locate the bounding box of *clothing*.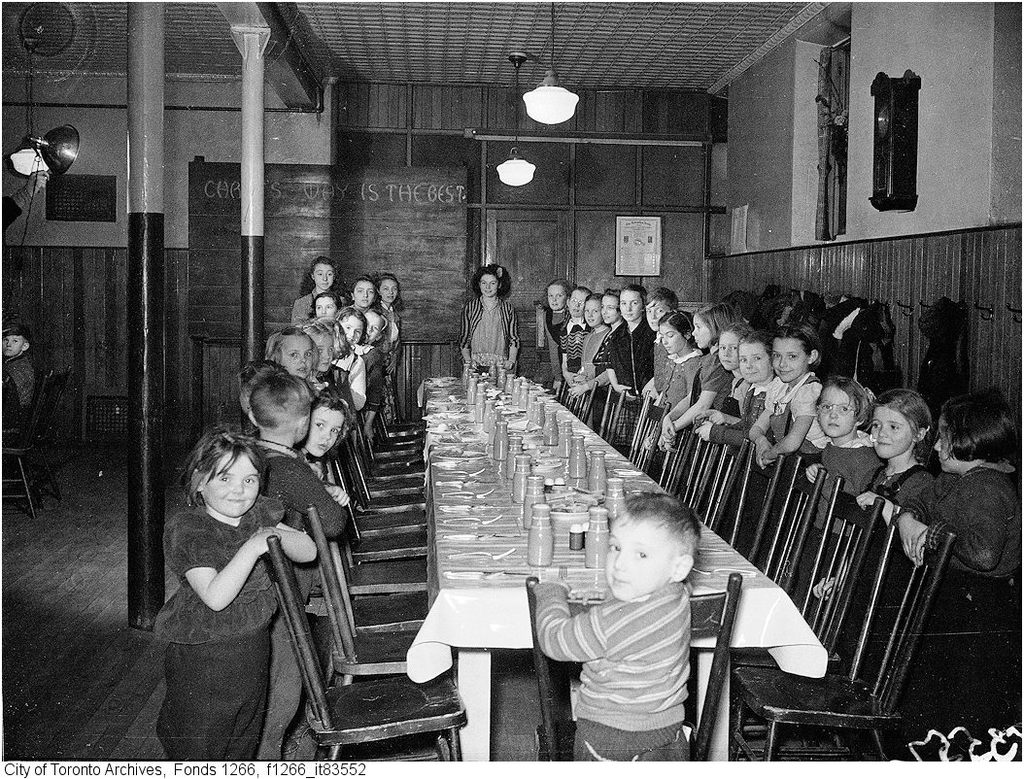
Bounding box: (601, 318, 663, 414).
